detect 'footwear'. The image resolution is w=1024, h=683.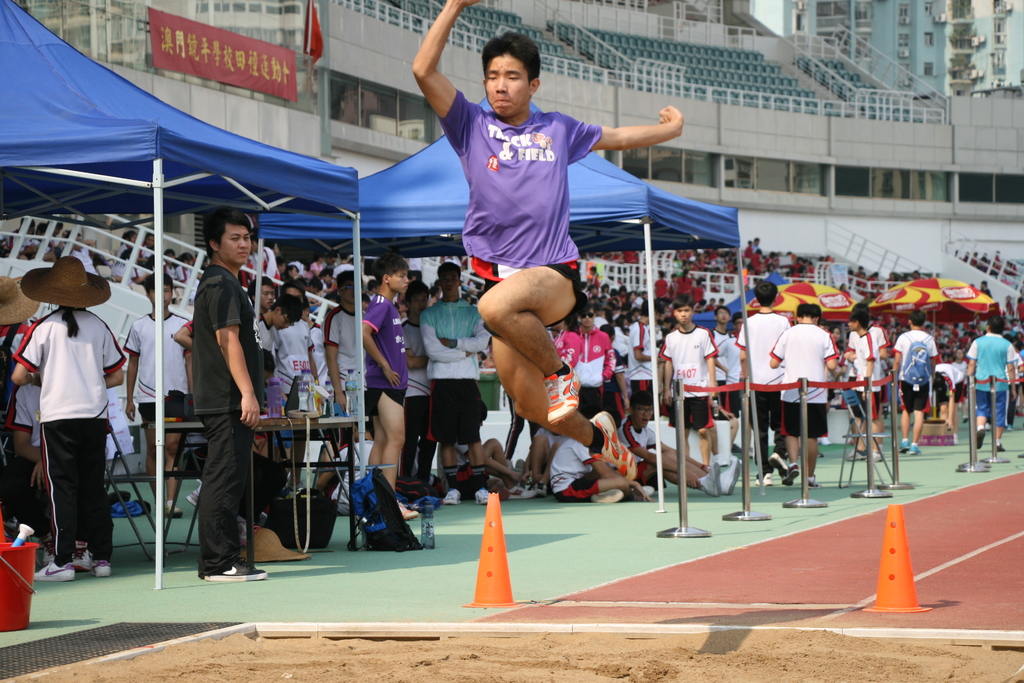
{"x1": 510, "y1": 484, "x2": 540, "y2": 499}.
